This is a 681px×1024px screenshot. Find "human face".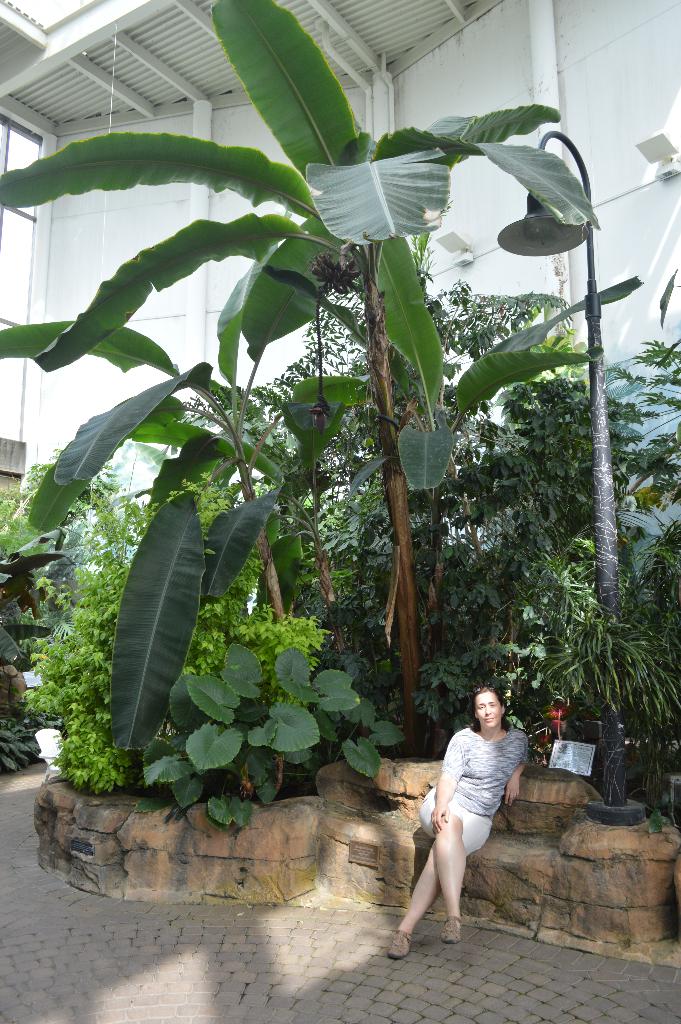
Bounding box: locate(474, 689, 502, 727).
